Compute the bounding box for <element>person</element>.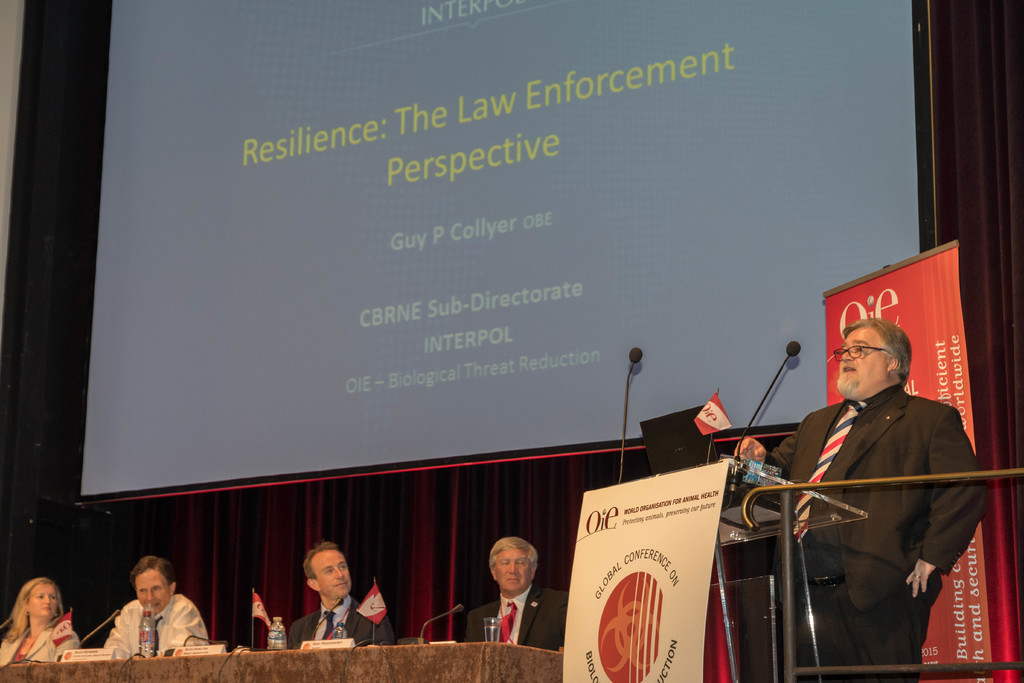
region(107, 557, 207, 658).
